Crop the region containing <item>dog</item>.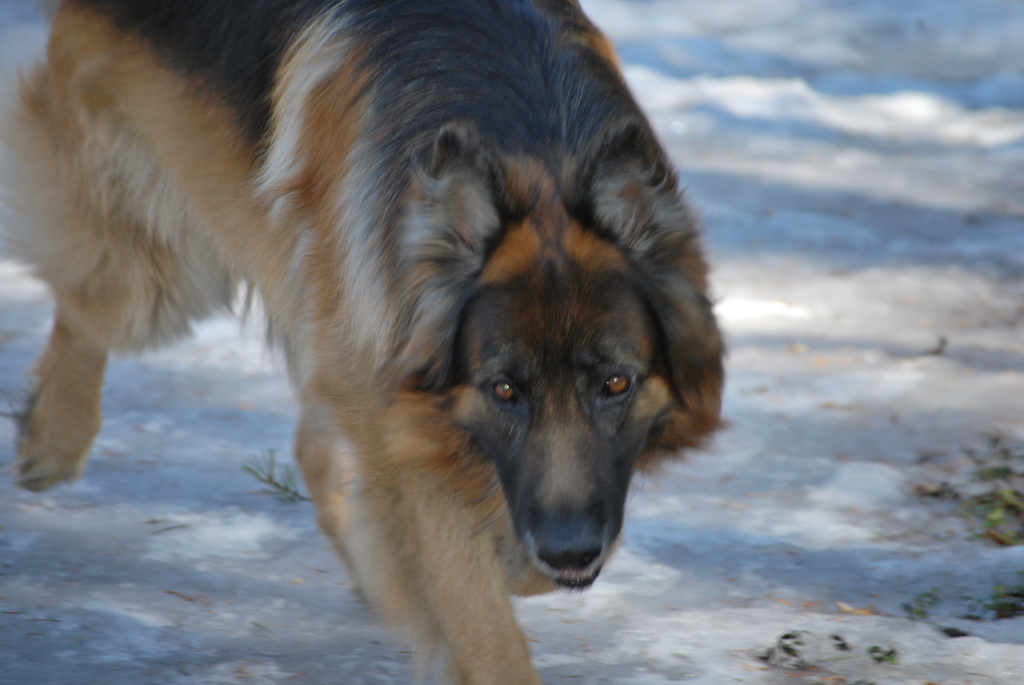
Crop region: crop(0, 0, 730, 684).
